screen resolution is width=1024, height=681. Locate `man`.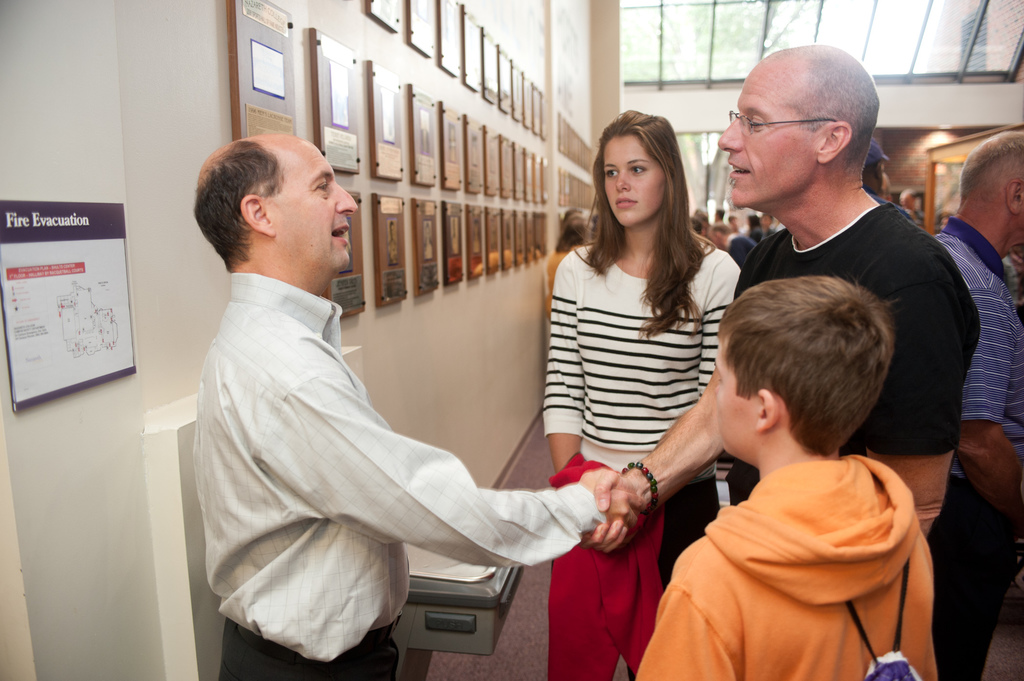
BBox(192, 134, 630, 680).
